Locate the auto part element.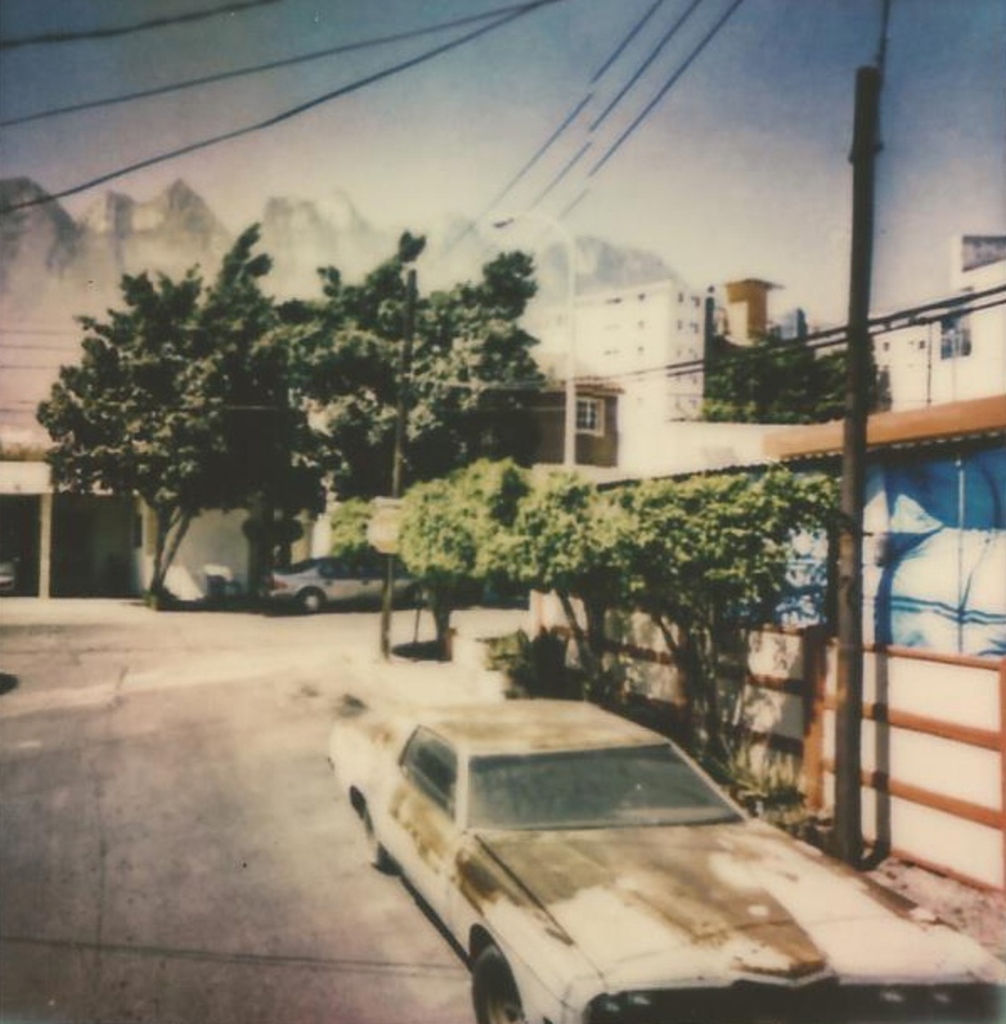
Element bbox: BBox(471, 942, 522, 1022).
